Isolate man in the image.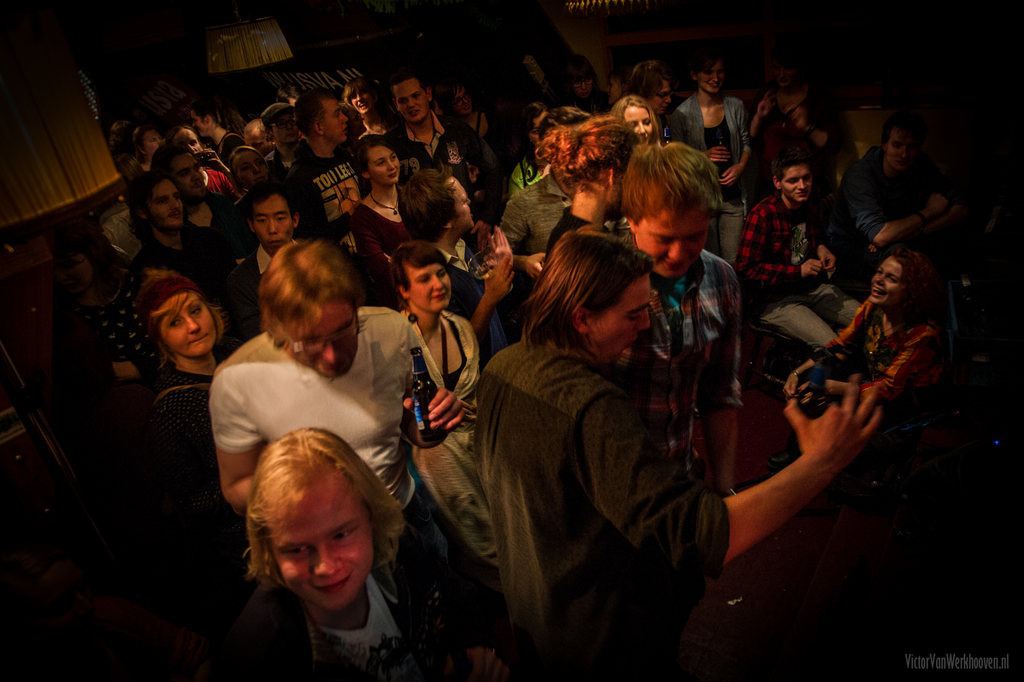
Isolated region: box=[214, 243, 467, 626].
